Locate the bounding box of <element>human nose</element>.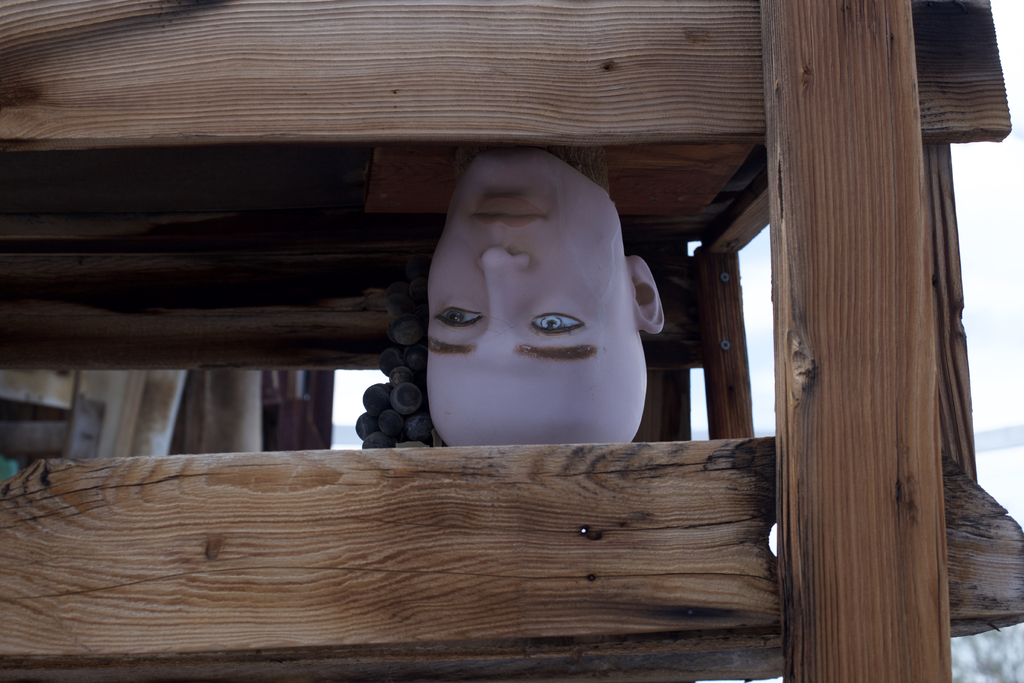
Bounding box: 478 247 529 309.
